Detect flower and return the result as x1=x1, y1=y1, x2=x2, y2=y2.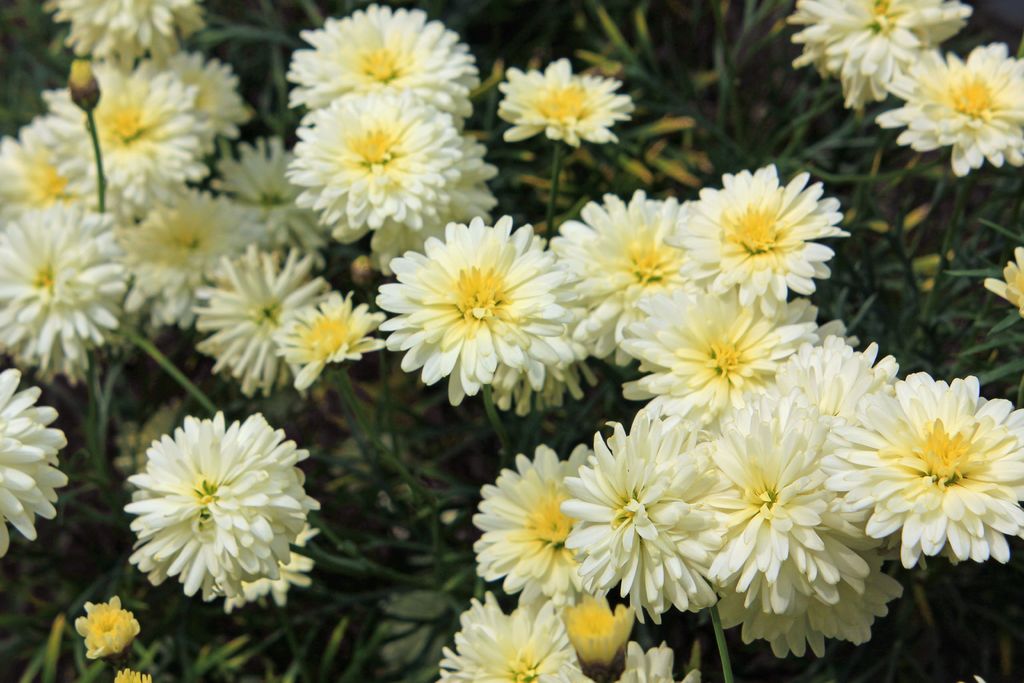
x1=47, y1=56, x2=215, y2=202.
